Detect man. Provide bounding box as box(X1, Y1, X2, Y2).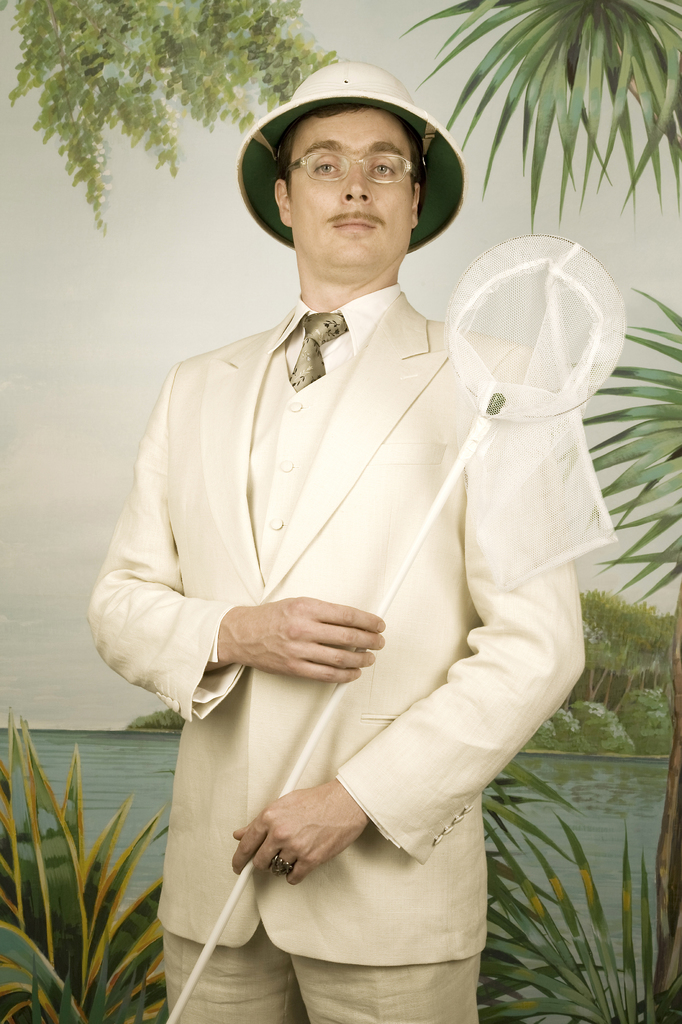
box(95, 26, 589, 982).
